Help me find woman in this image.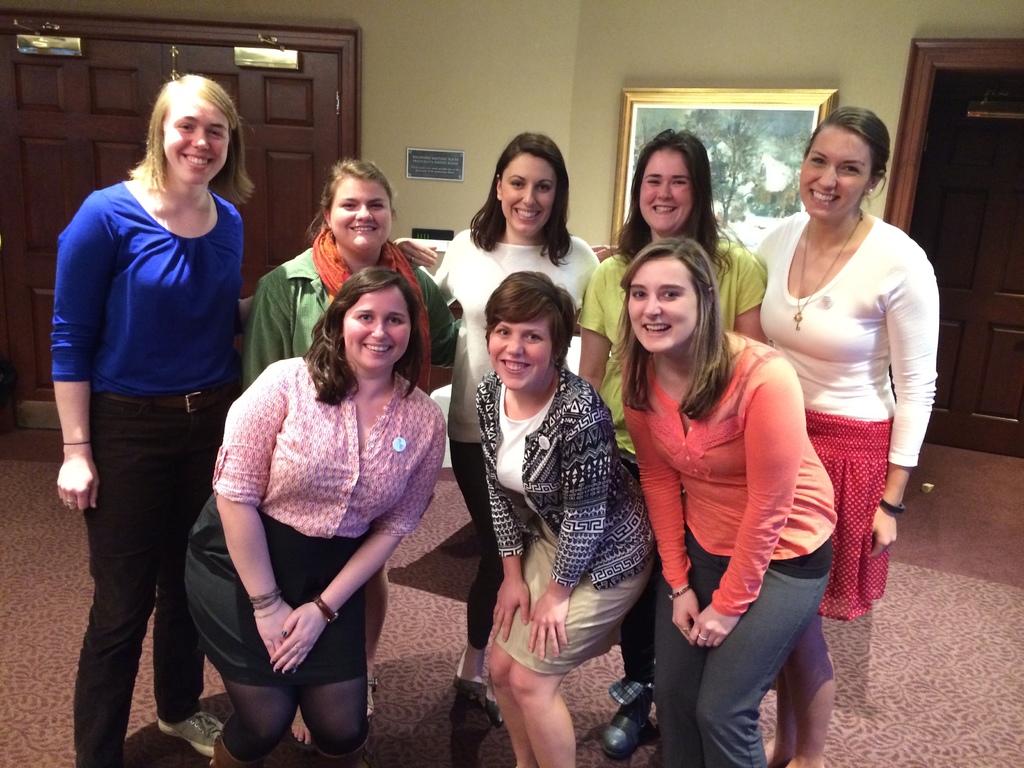
Found it: <bbox>616, 241, 846, 767</bbox>.
